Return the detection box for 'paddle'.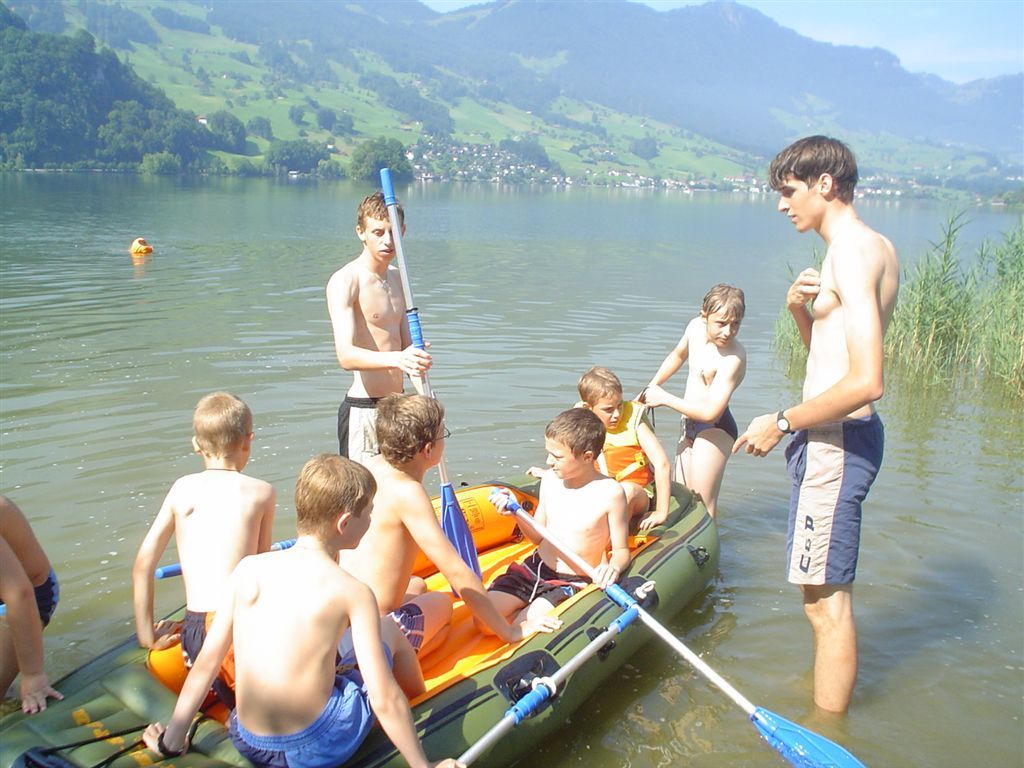
box=[385, 166, 484, 601].
